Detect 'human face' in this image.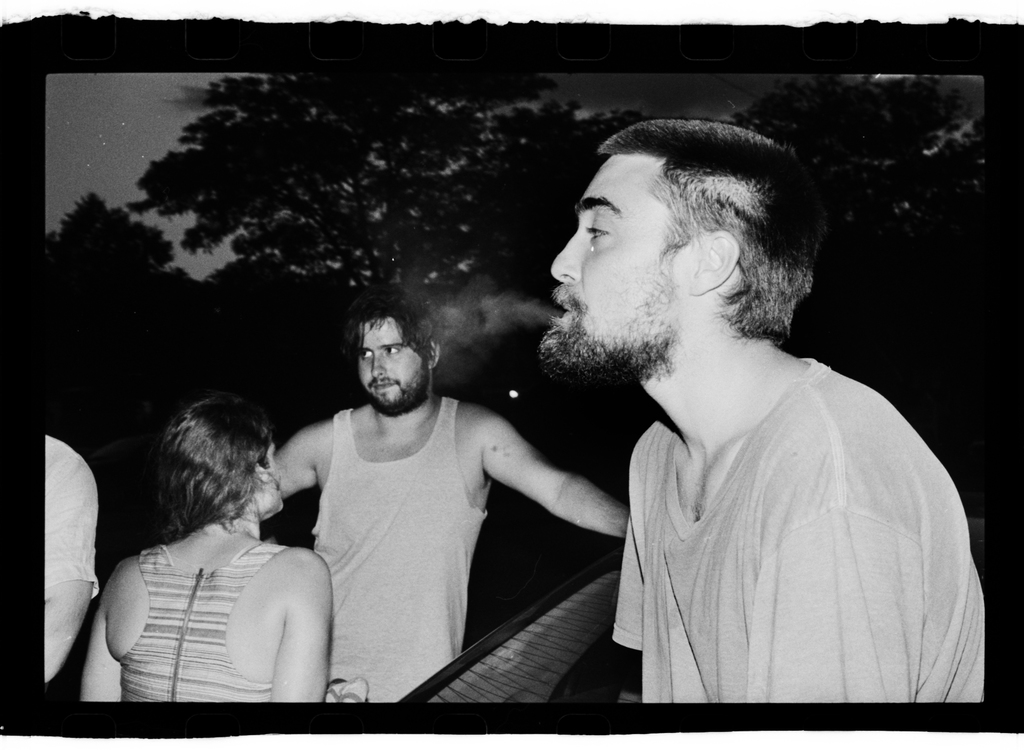
Detection: (541, 155, 696, 362).
